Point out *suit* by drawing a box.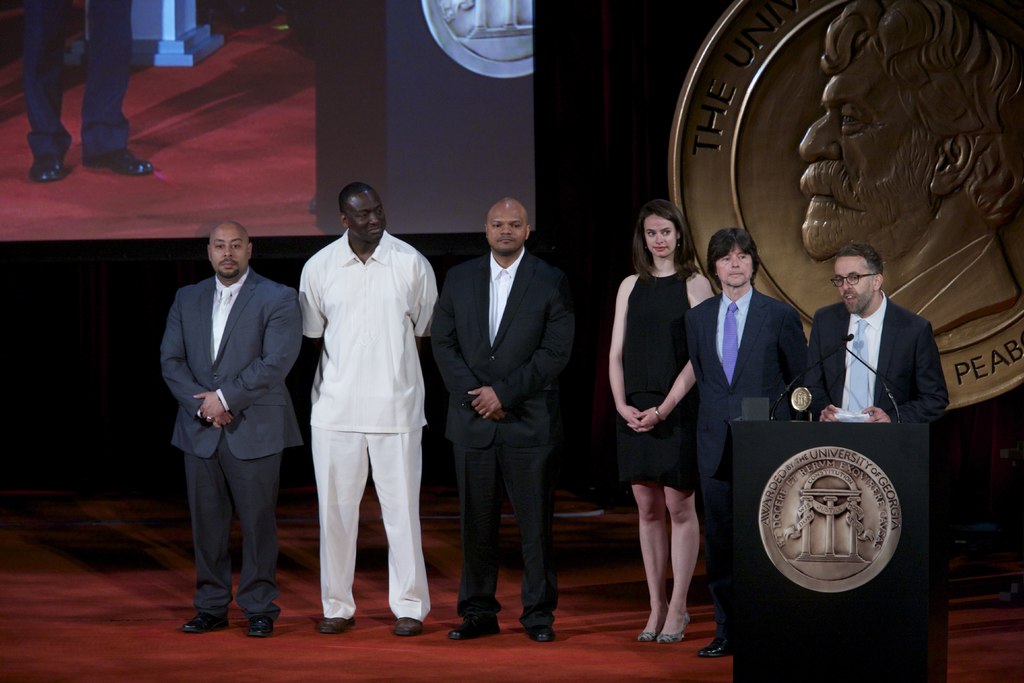
(left=806, top=295, right=950, bottom=423).
